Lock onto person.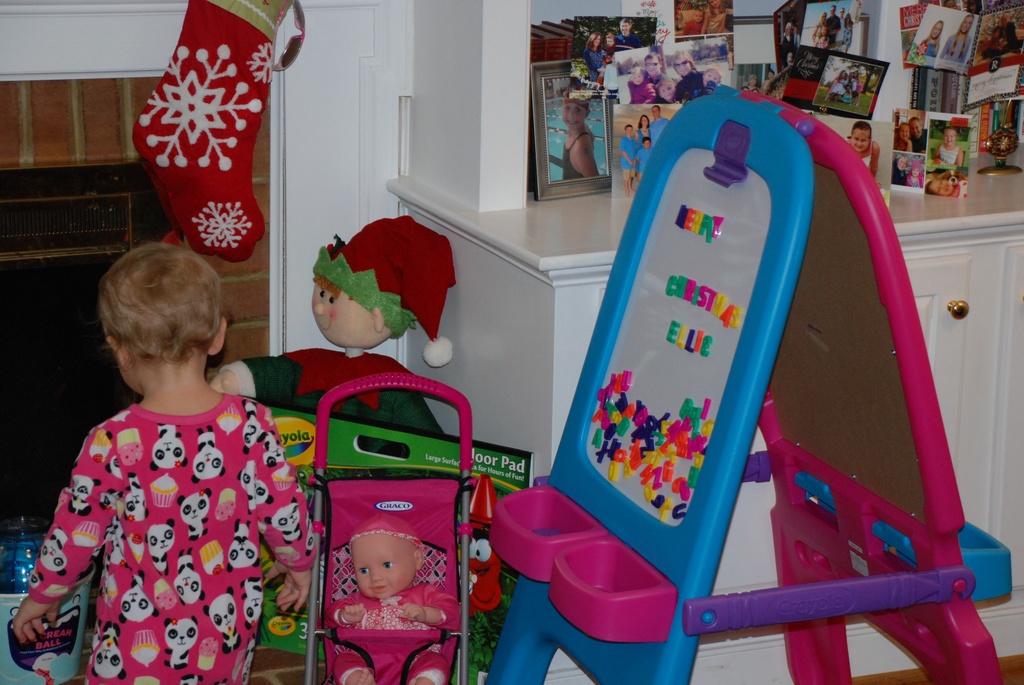
Locked: bbox(906, 115, 927, 153).
